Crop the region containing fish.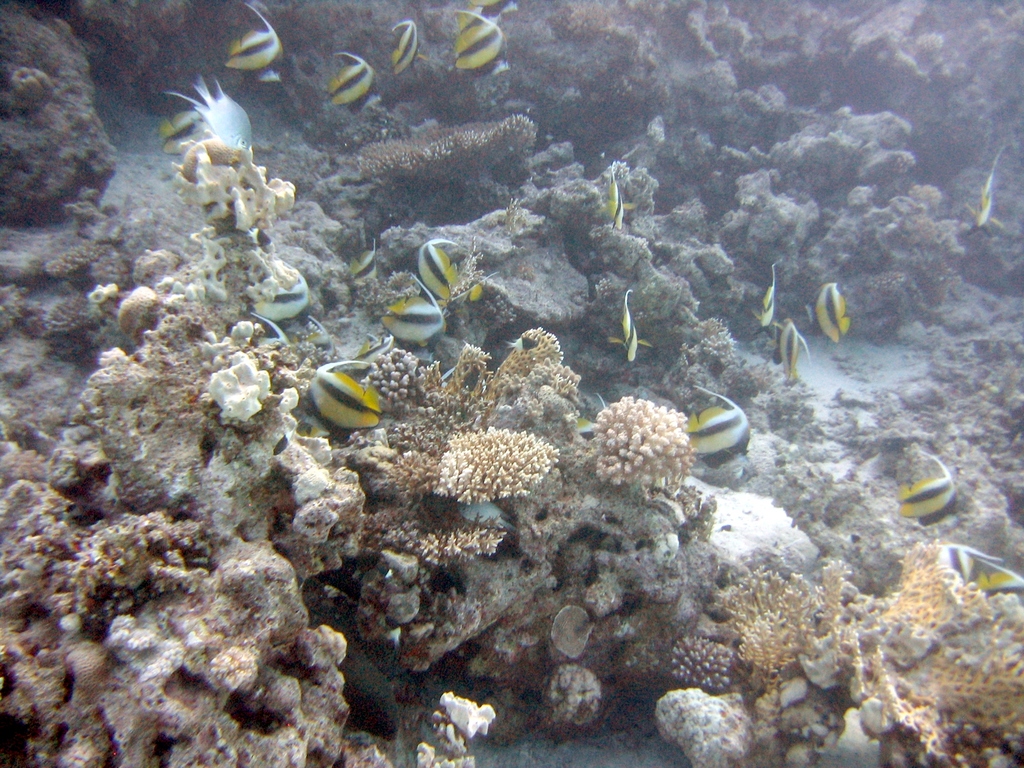
Crop region: bbox=(452, 0, 513, 74).
